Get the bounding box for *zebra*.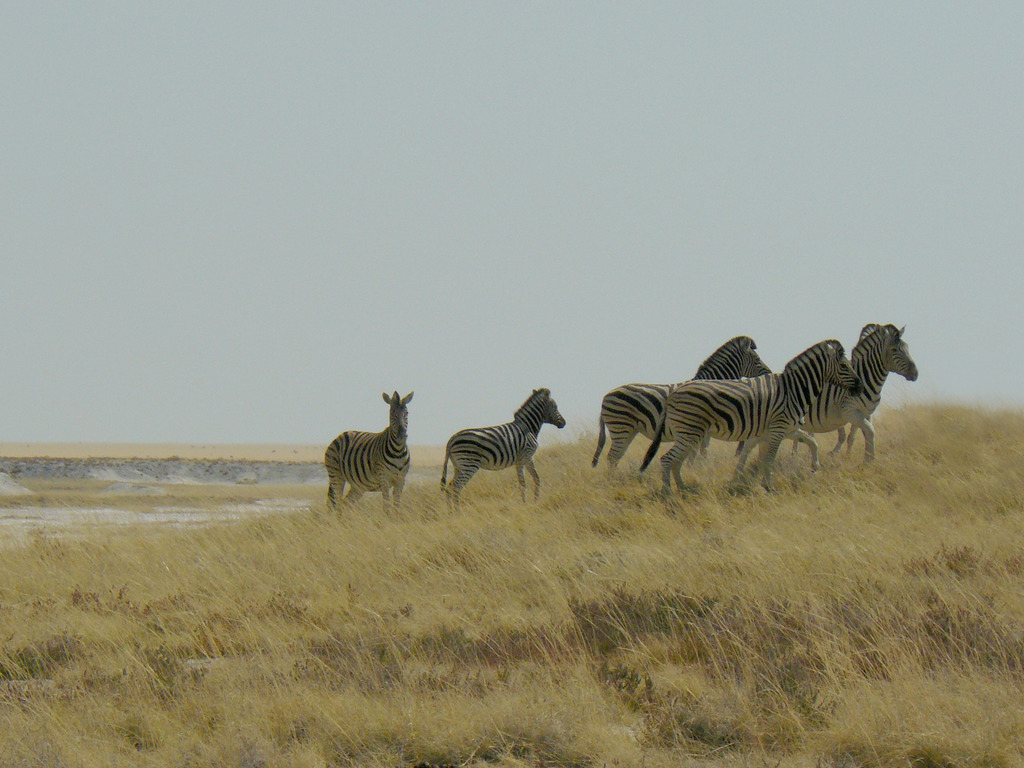
x1=326 y1=387 x2=412 y2=521.
